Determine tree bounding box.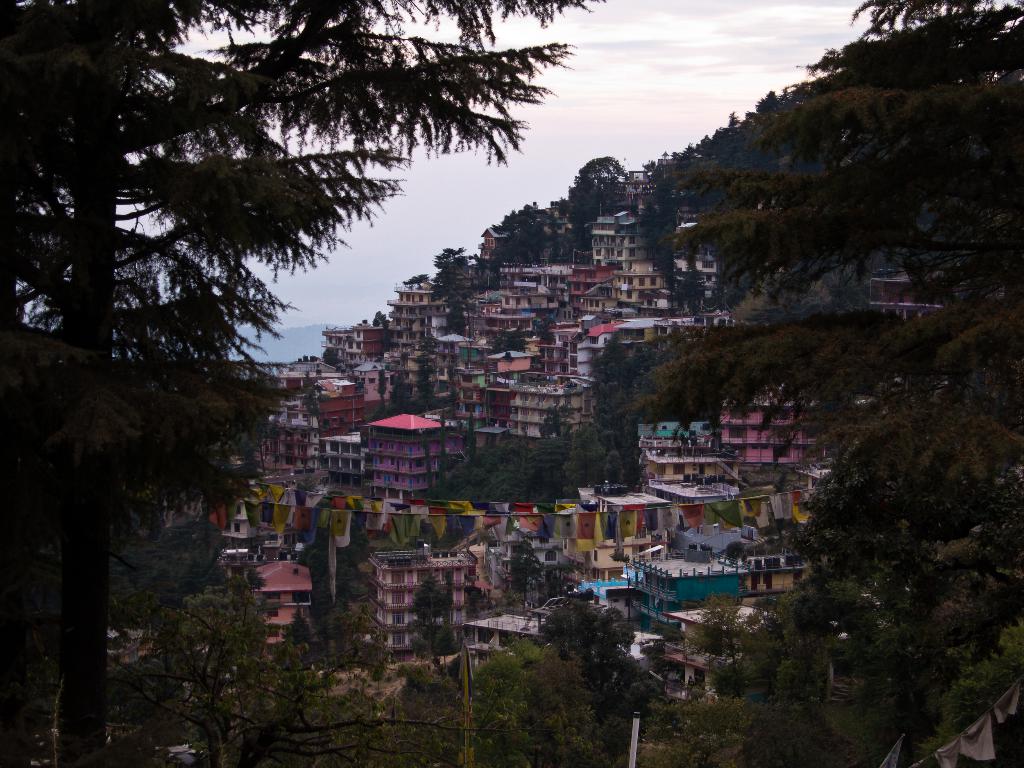
Determined: left=505, top=540, right=551, bottom=614.
